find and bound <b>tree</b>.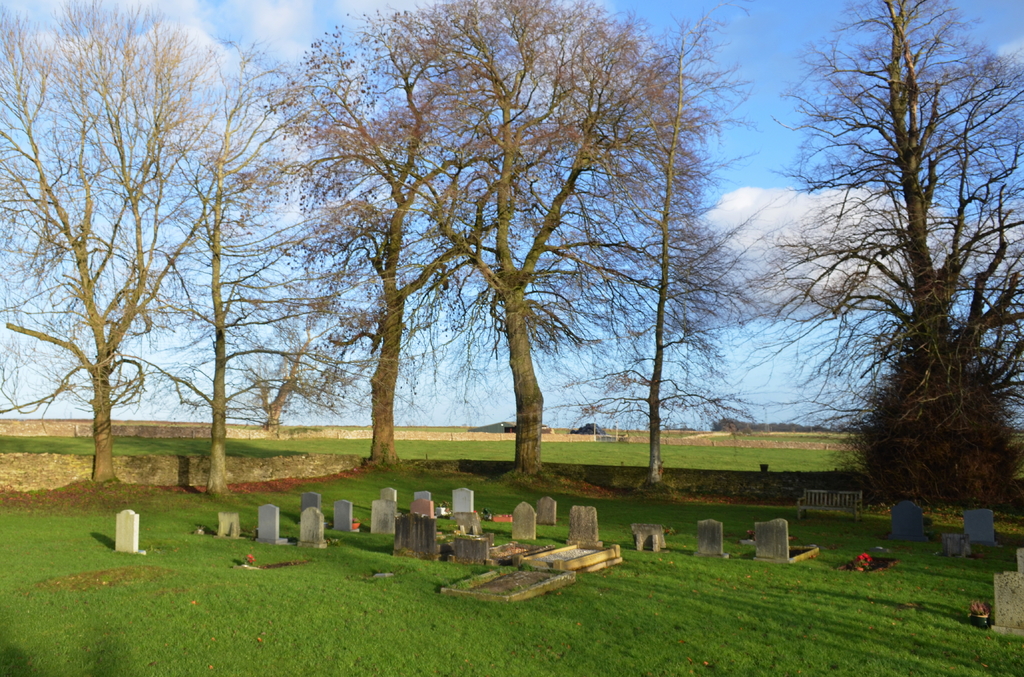
Bound: <box>47,29,393,496</box>.
